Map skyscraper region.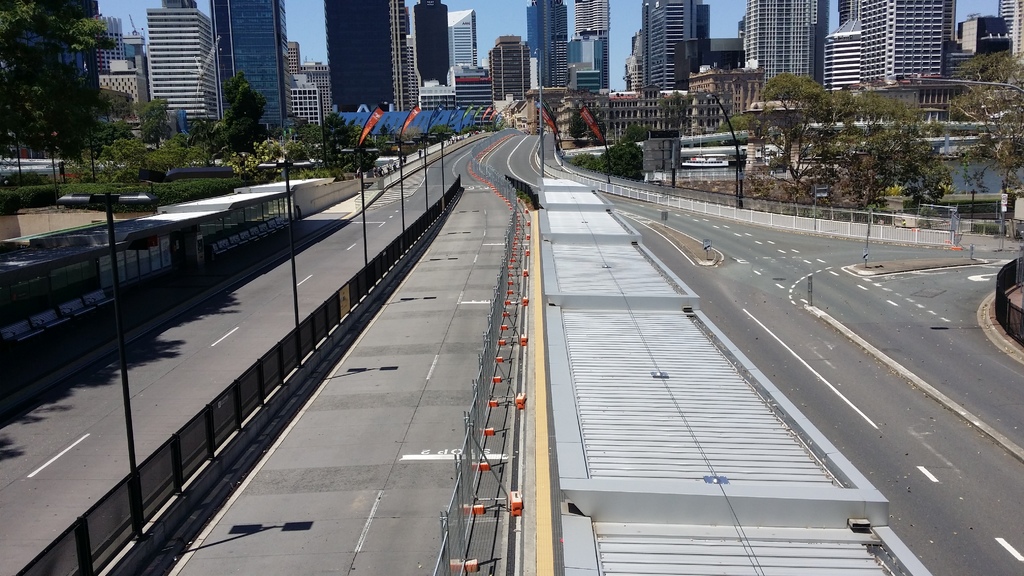
Mapped to 492,36,529,103.
